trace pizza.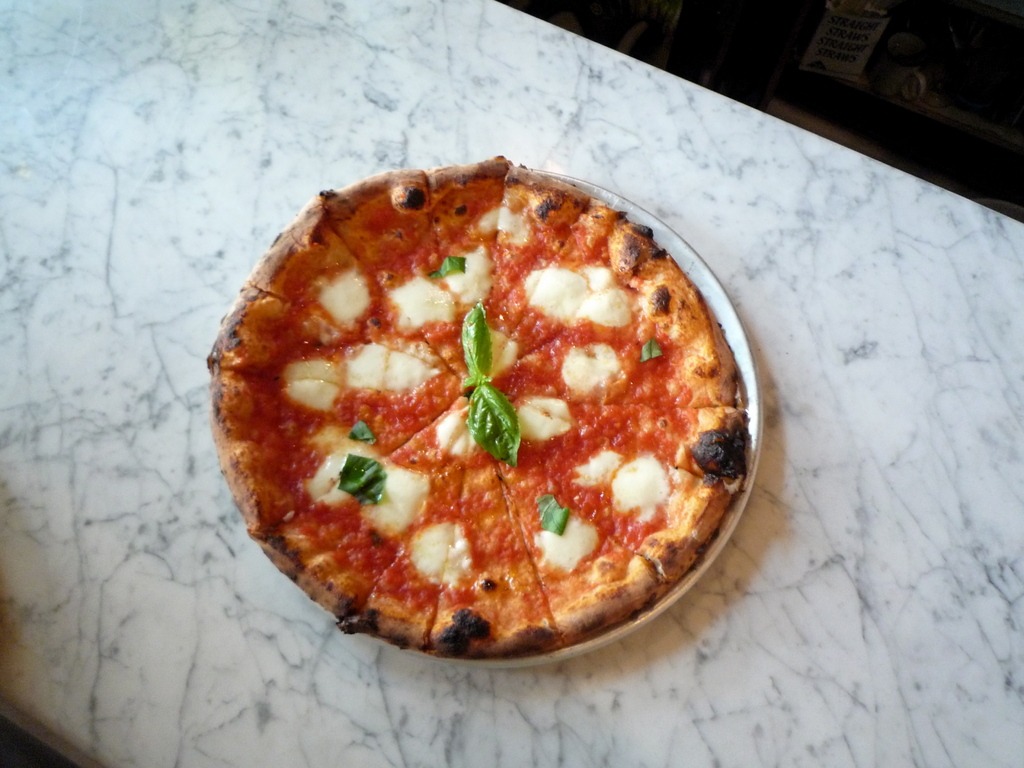
Traced to [350,406,460,608].
